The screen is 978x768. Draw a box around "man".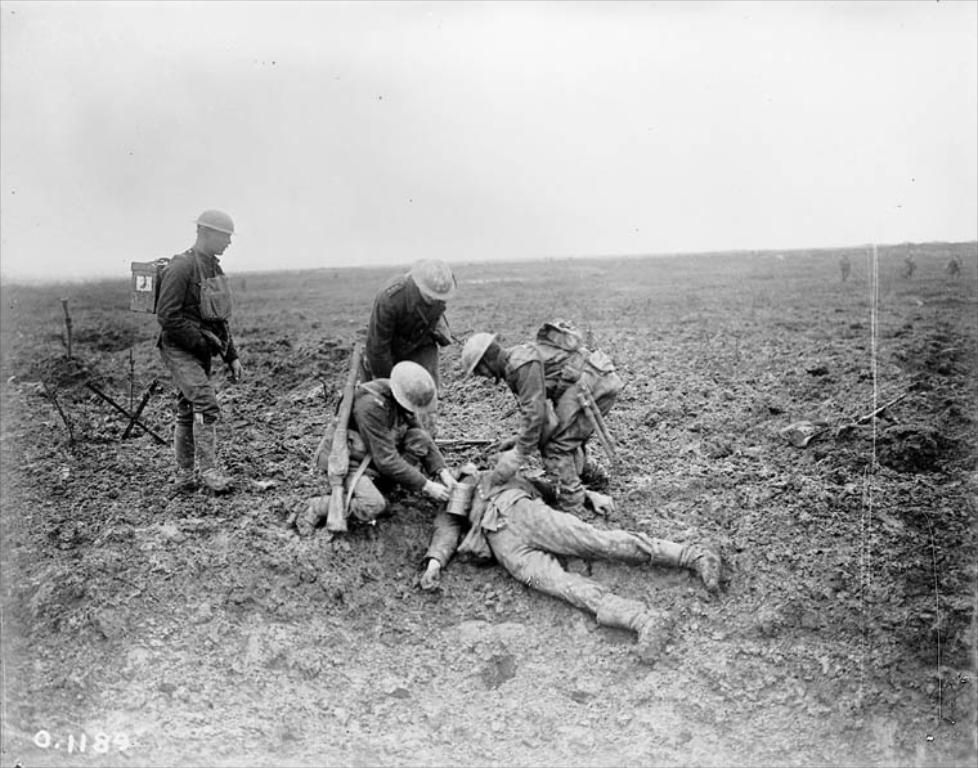
(left=125, top=208, right=244, bottom=500).
